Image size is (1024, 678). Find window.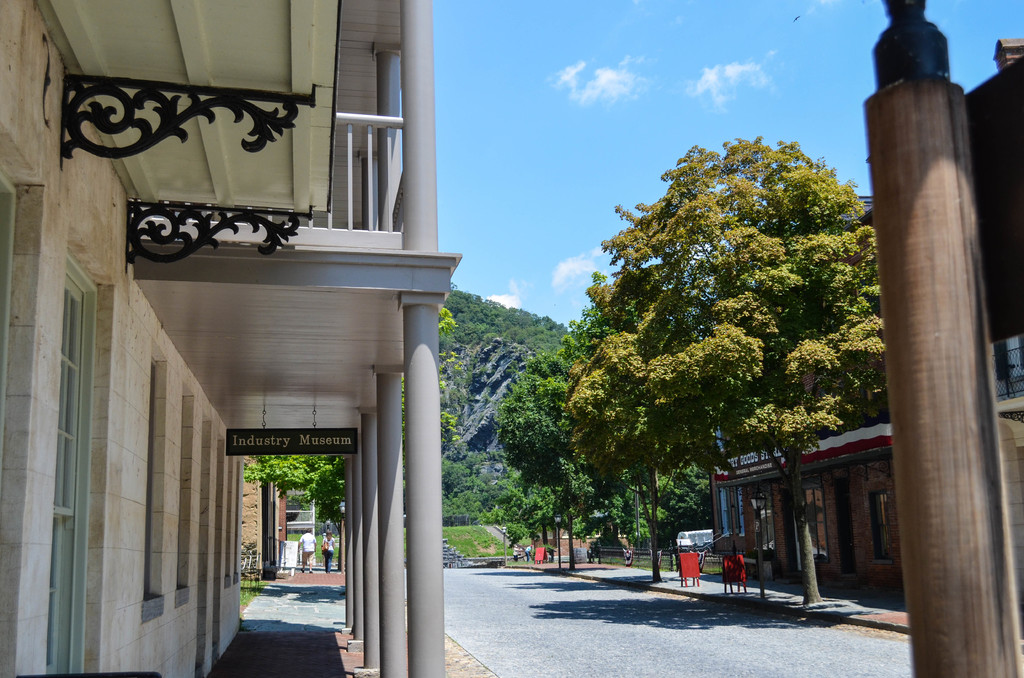
[left=864, top=490, right=888, bottom=566].
